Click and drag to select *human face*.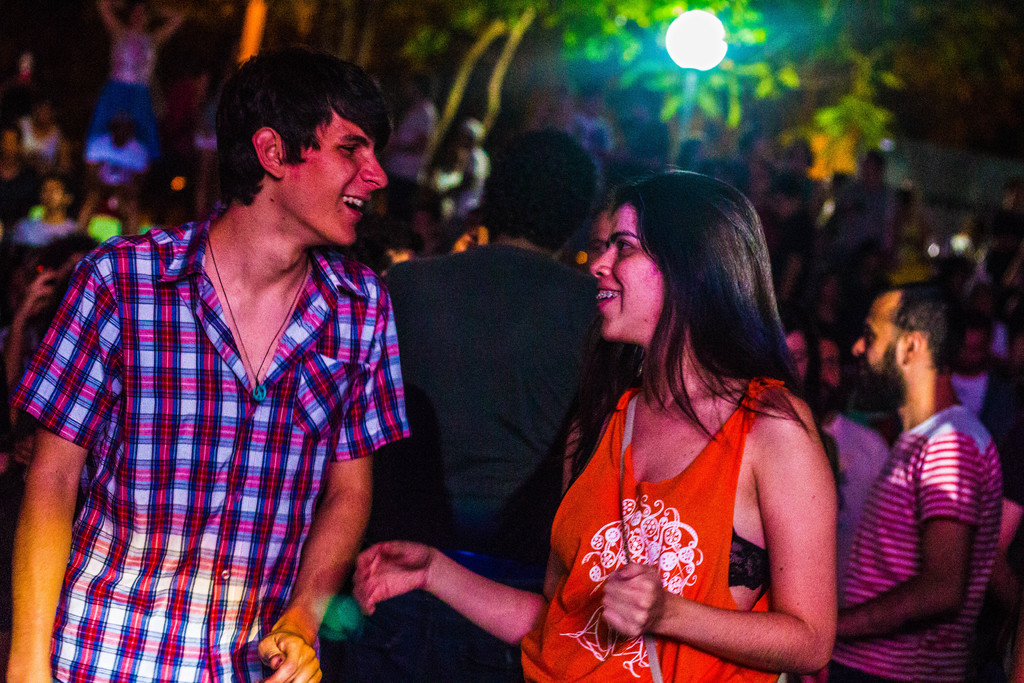
Selection: 790,152,807,177.
